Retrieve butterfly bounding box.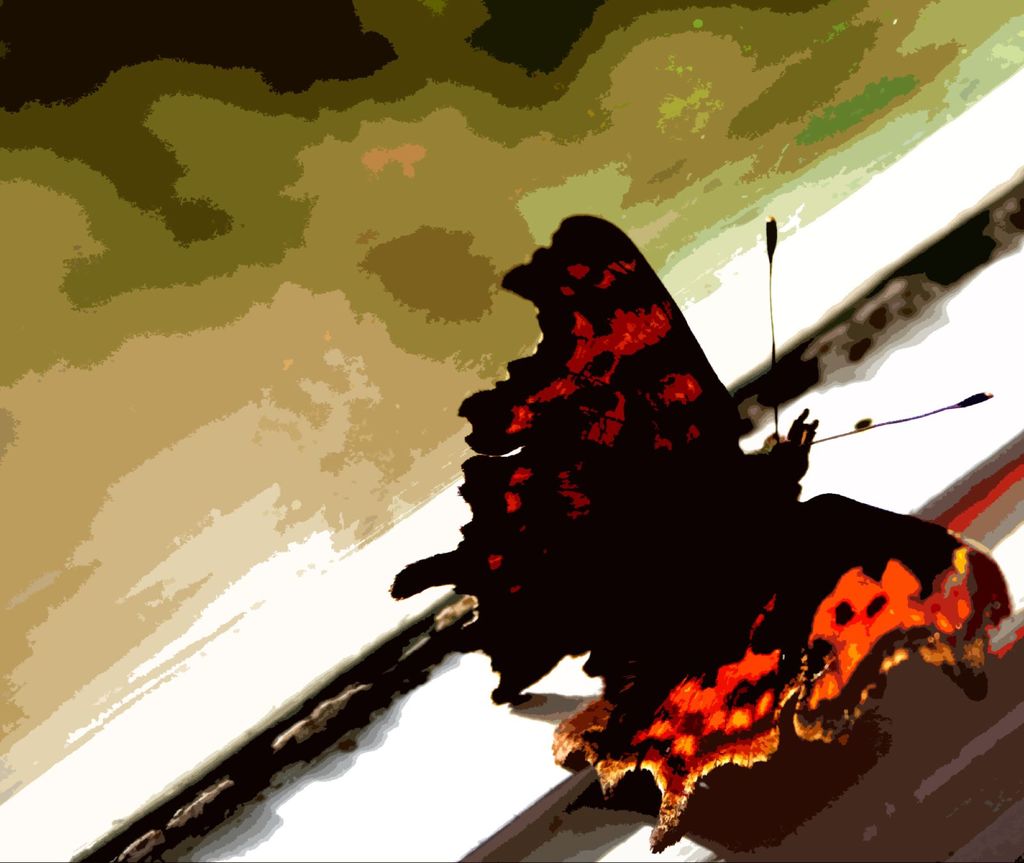
Bounding box: {"left": 360, "top": 188, "right": 950, "bottom": 803}.
